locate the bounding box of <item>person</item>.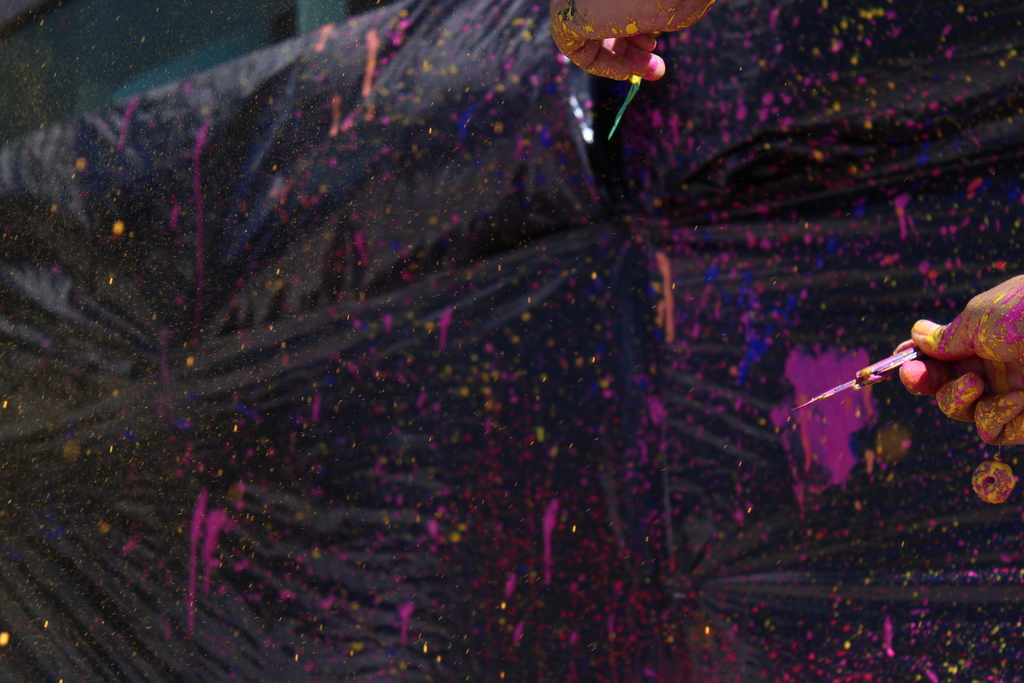
Bounding box: 888:276:1023:452.
